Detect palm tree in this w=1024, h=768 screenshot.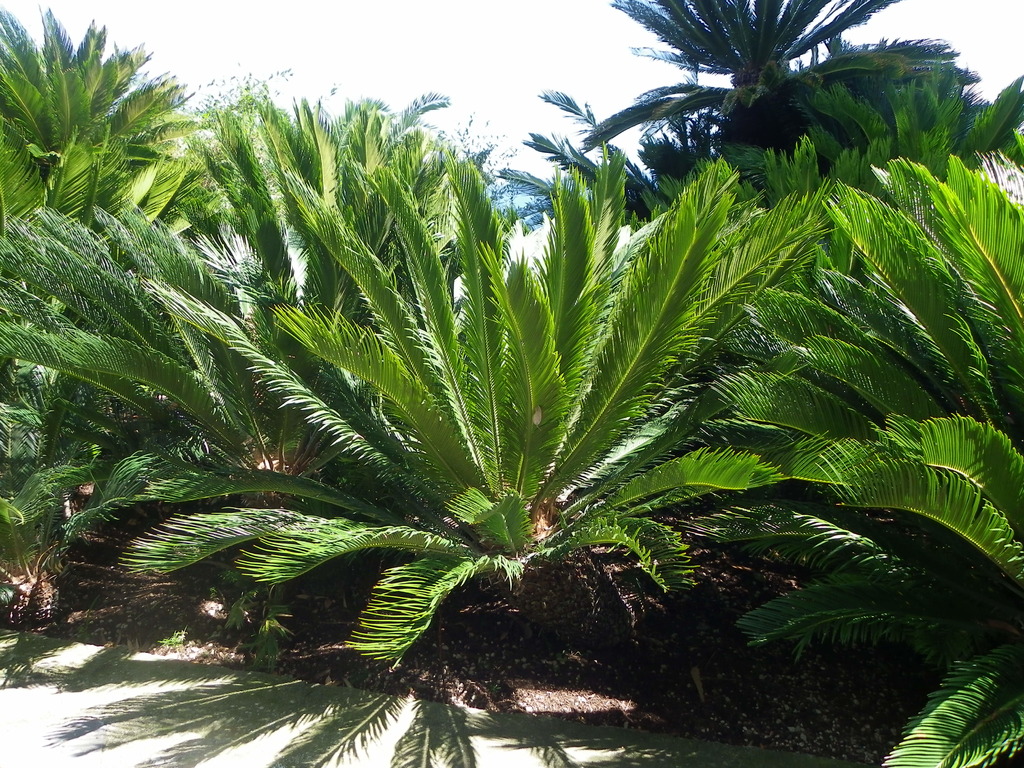
Detection: left=265, top=367, right=523, bottom=684.
